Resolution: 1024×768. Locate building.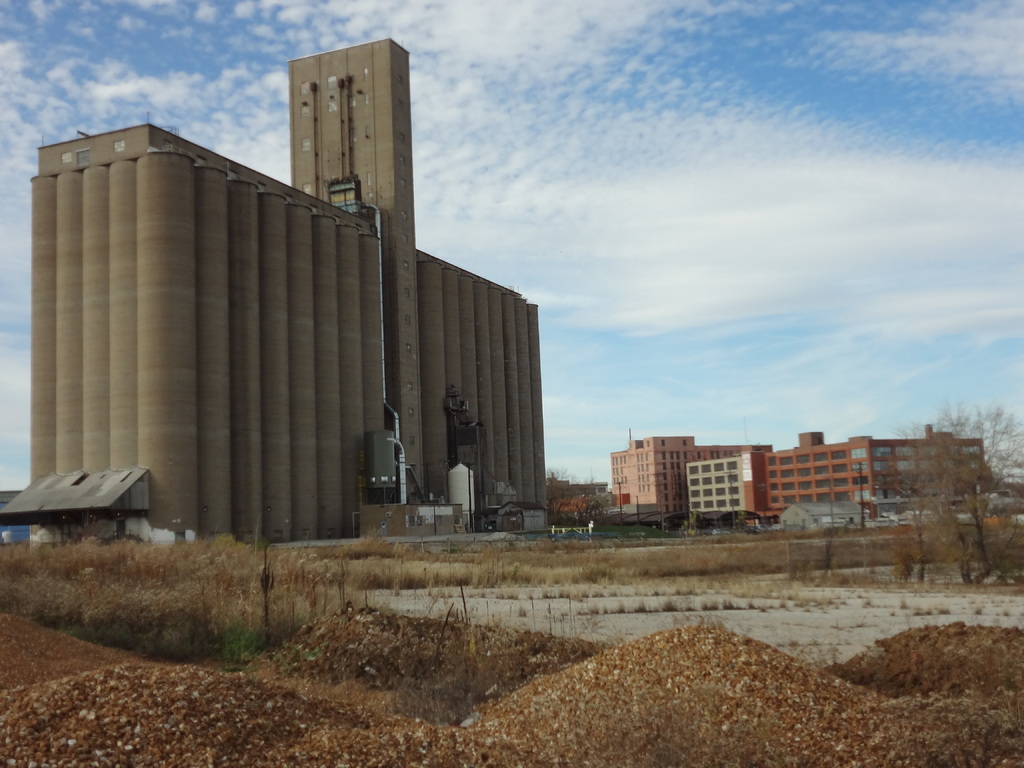
x1=605, y1=425, x2=982, y2=519.
